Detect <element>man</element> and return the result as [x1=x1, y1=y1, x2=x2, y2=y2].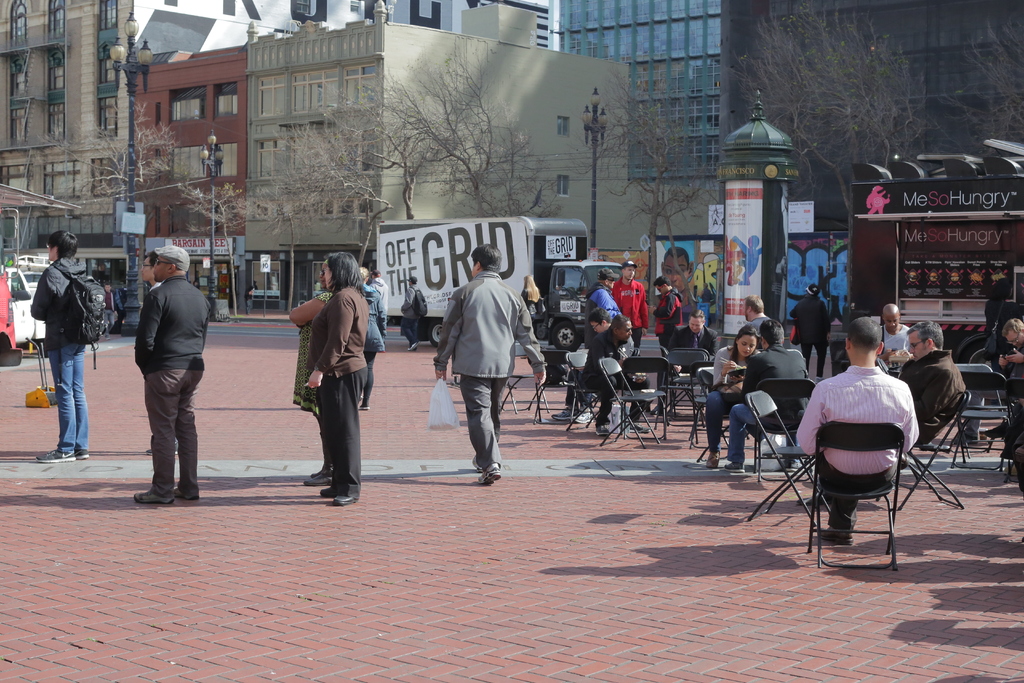
[x1=550, y1=312, x2=610, y2=425].
